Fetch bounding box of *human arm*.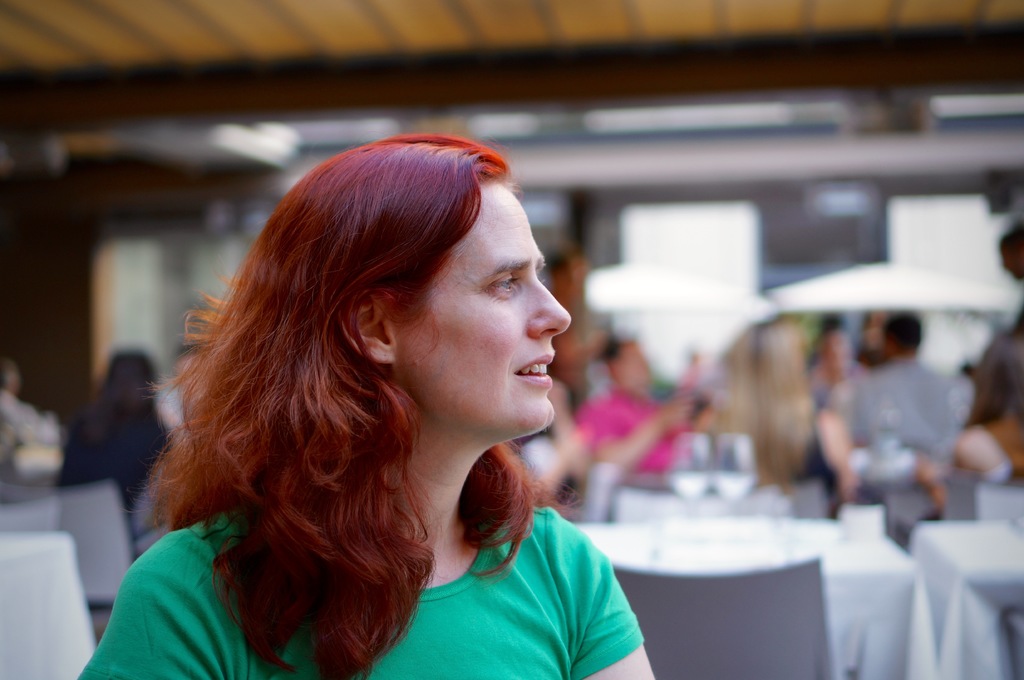
Bbox: locate(574, 565, 654, 679).
